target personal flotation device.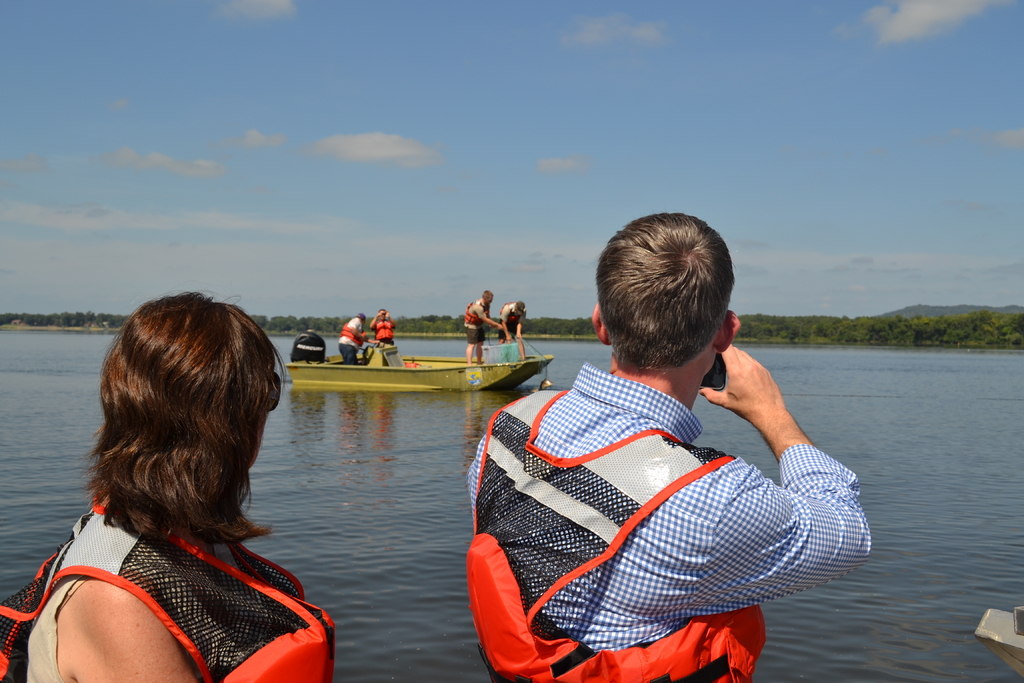
Target region: pyautogui.locateOnScreen(337, 310, 375, 347).
